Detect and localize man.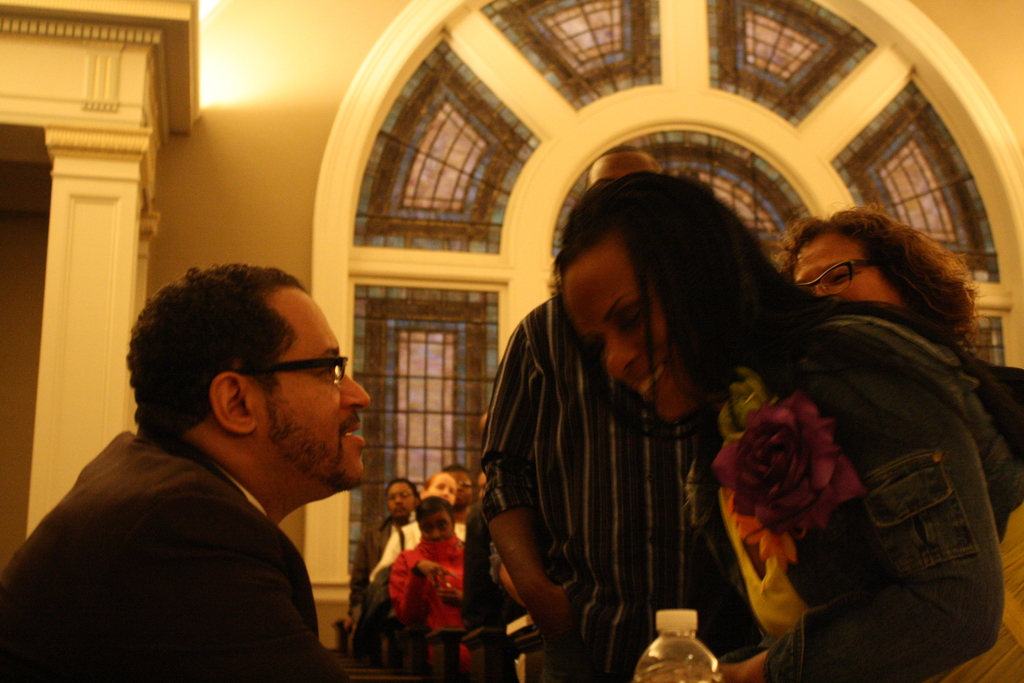
Localized at [15,259,425,675].
